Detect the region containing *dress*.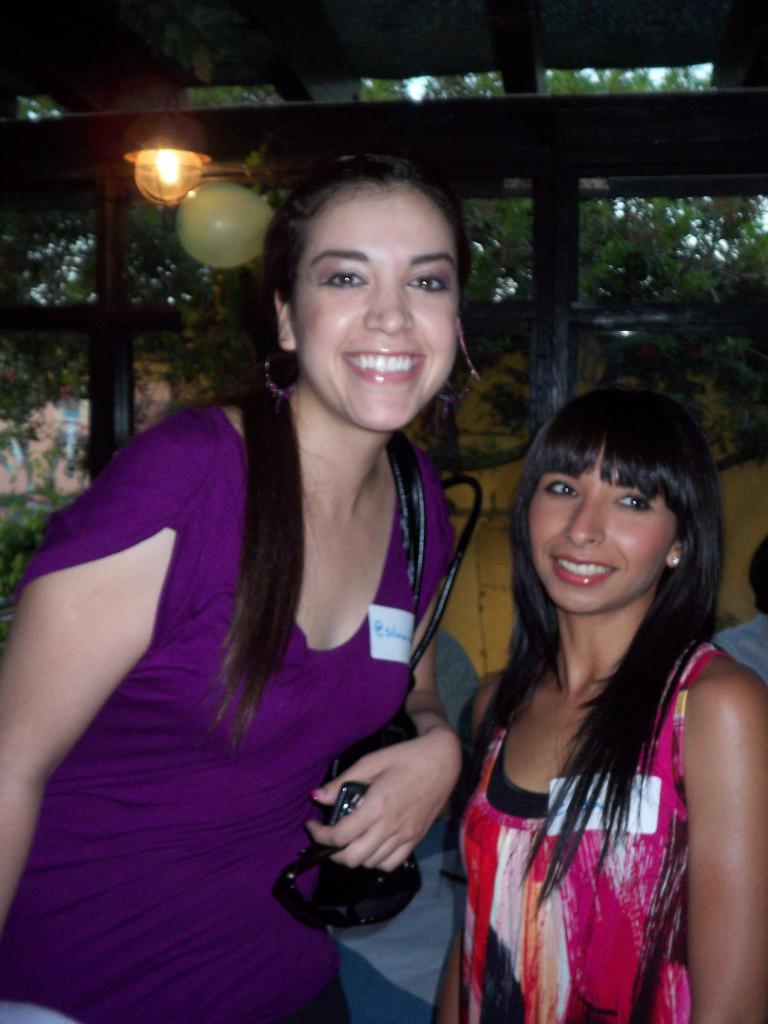
(left=0, top=394, right=452, bottom=1023).
